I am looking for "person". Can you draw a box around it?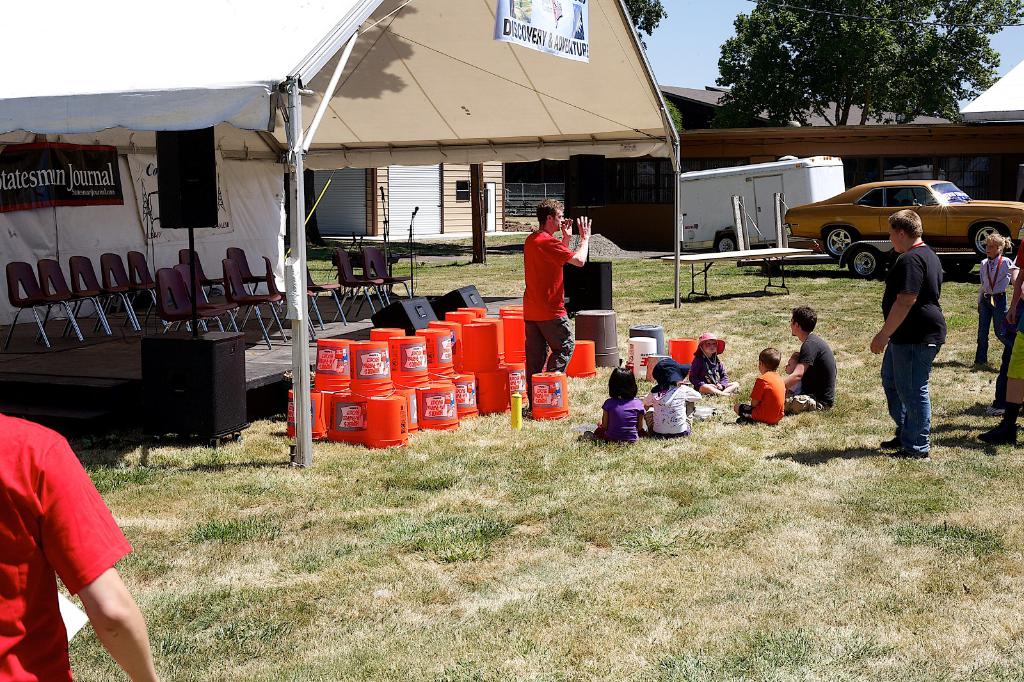
Sure, the bounding box is (688,343,743,394).
